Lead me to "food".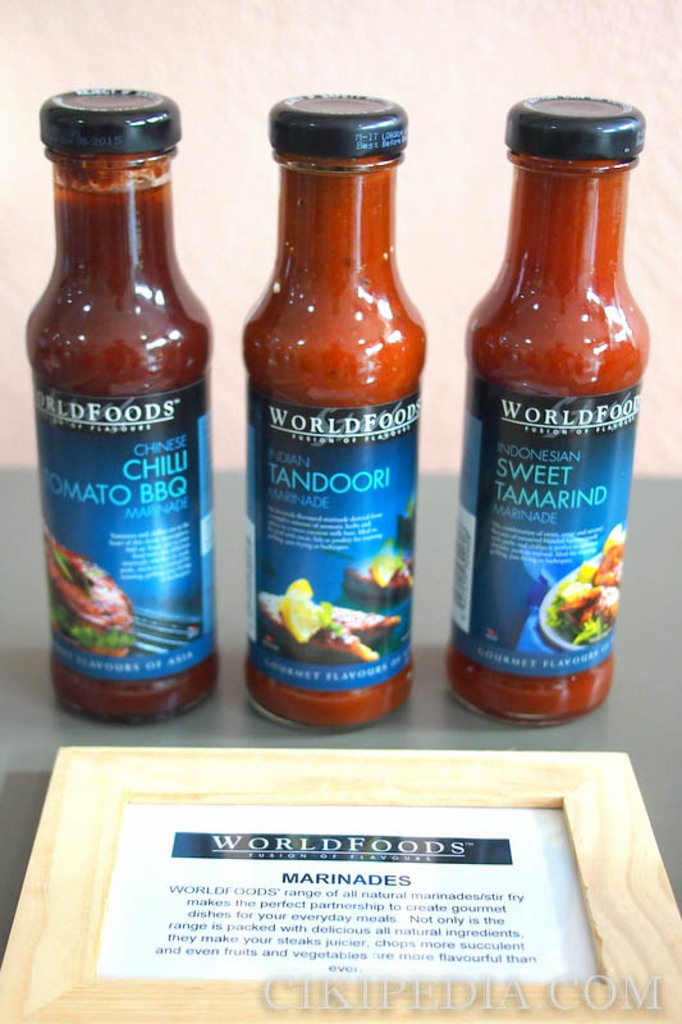
Lead to crop(260, 576, 399, 662).
